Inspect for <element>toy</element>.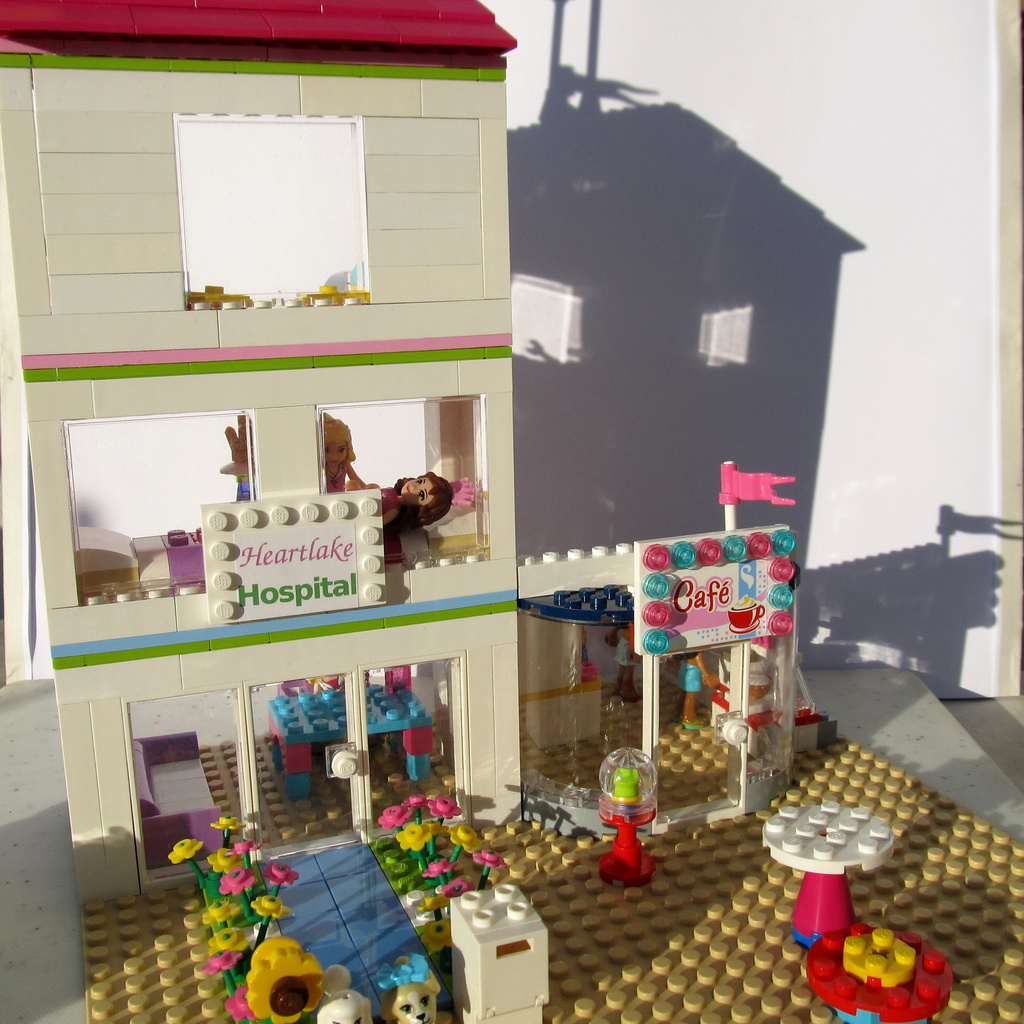
Inspection: [x1=362, y1=796, x2=513, y2=925].
